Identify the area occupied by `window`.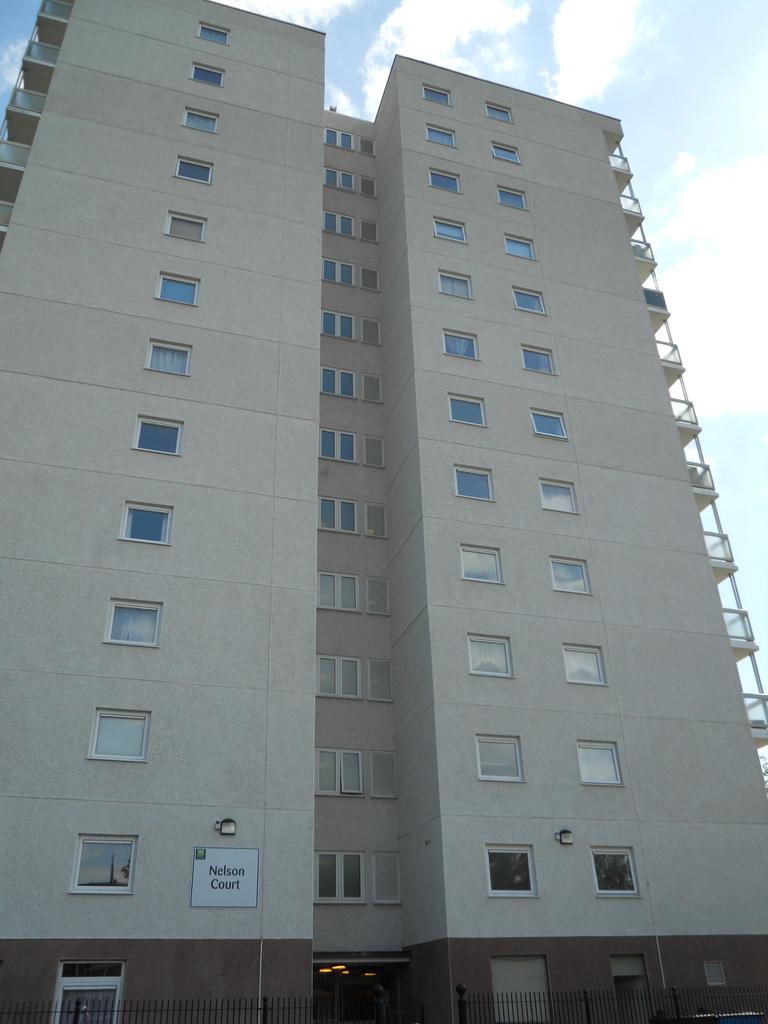
Area: [374,853,401,902].
